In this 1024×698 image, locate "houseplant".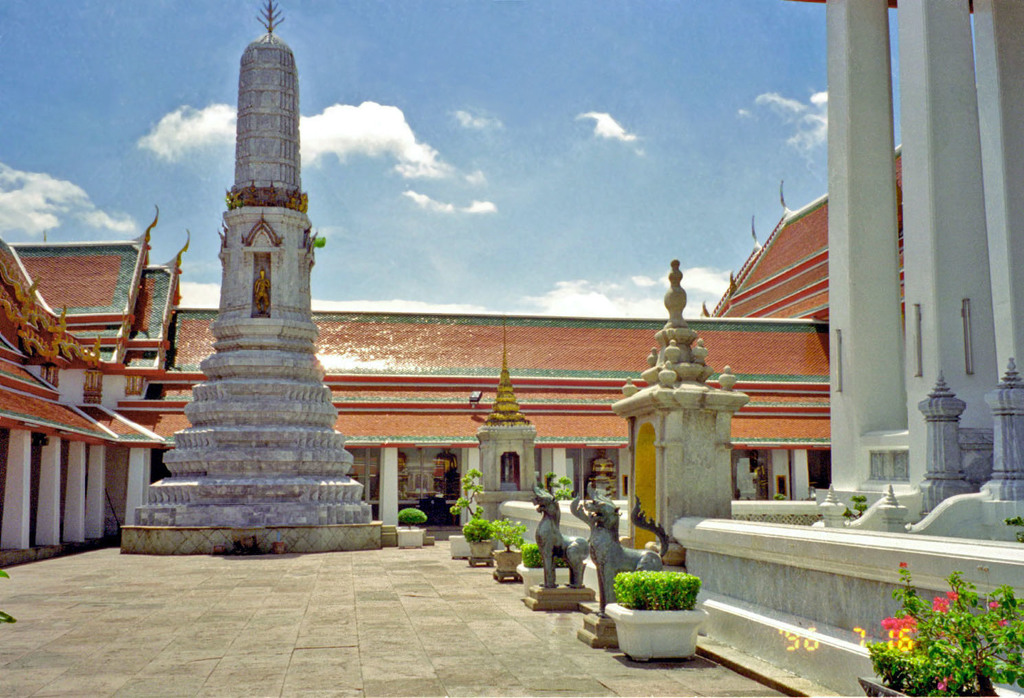
Bounding box: region(460, 511, 500, 565).
